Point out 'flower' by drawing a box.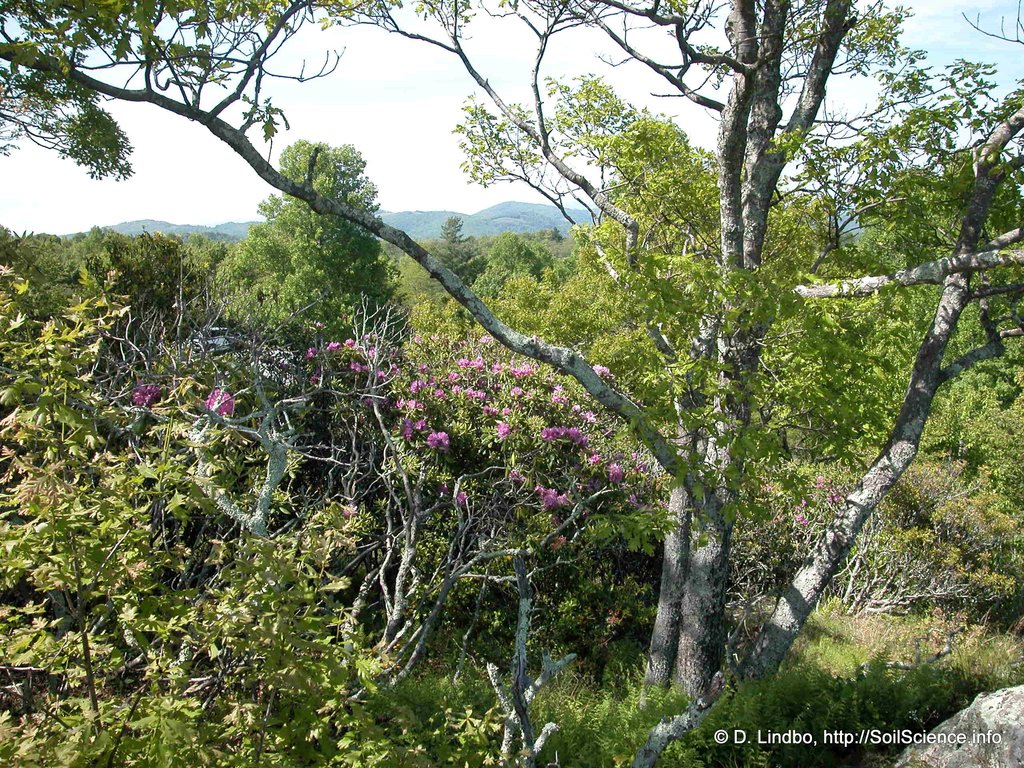
{"left": 132, "top": 383, "right": 161, "bottom": 408}.
